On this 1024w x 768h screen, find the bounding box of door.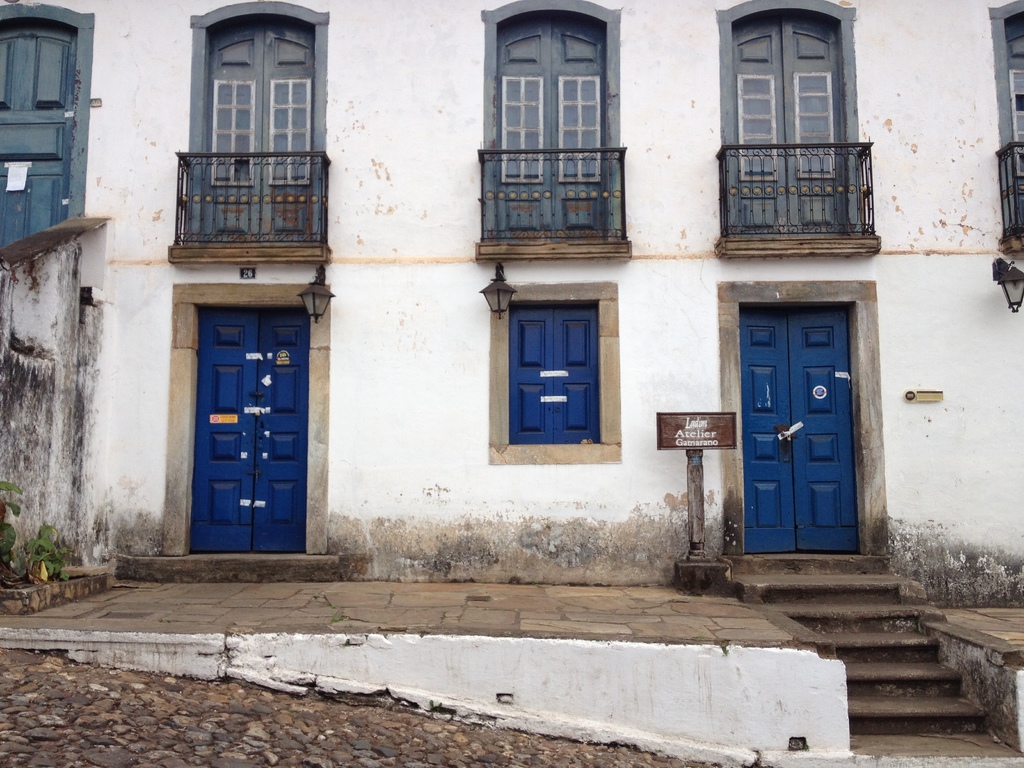
Bounding box: rect(738, 295, 859, 572).
